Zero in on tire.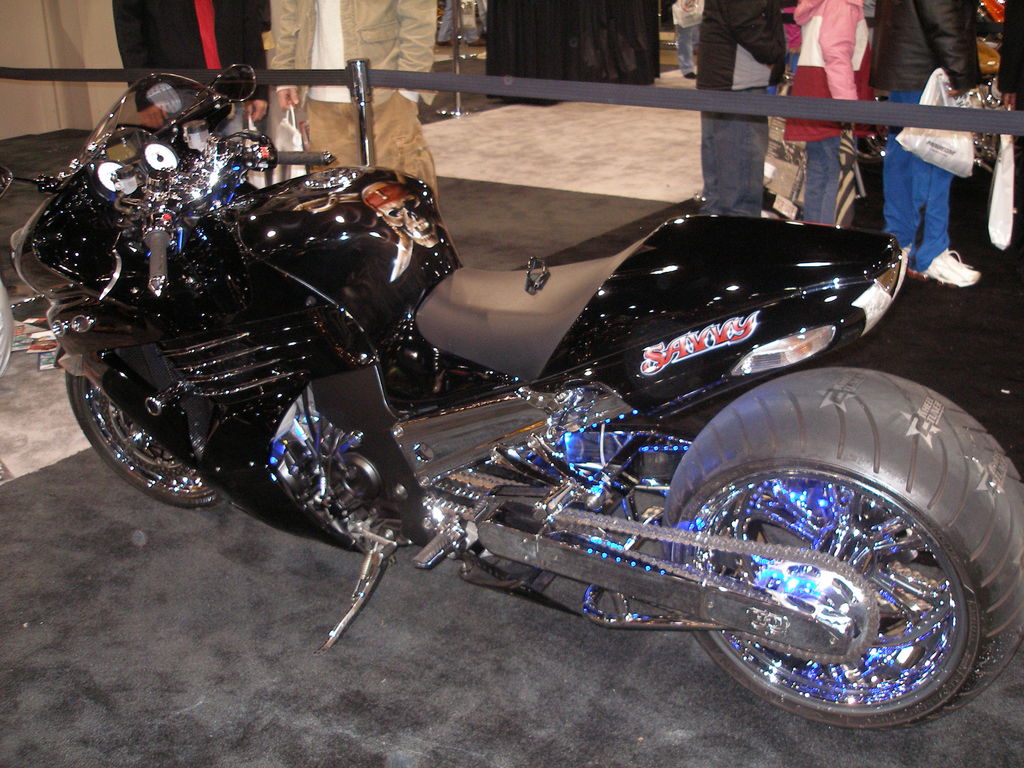
Zeroed in: <region>698, 353, 1023, 708</region>.
